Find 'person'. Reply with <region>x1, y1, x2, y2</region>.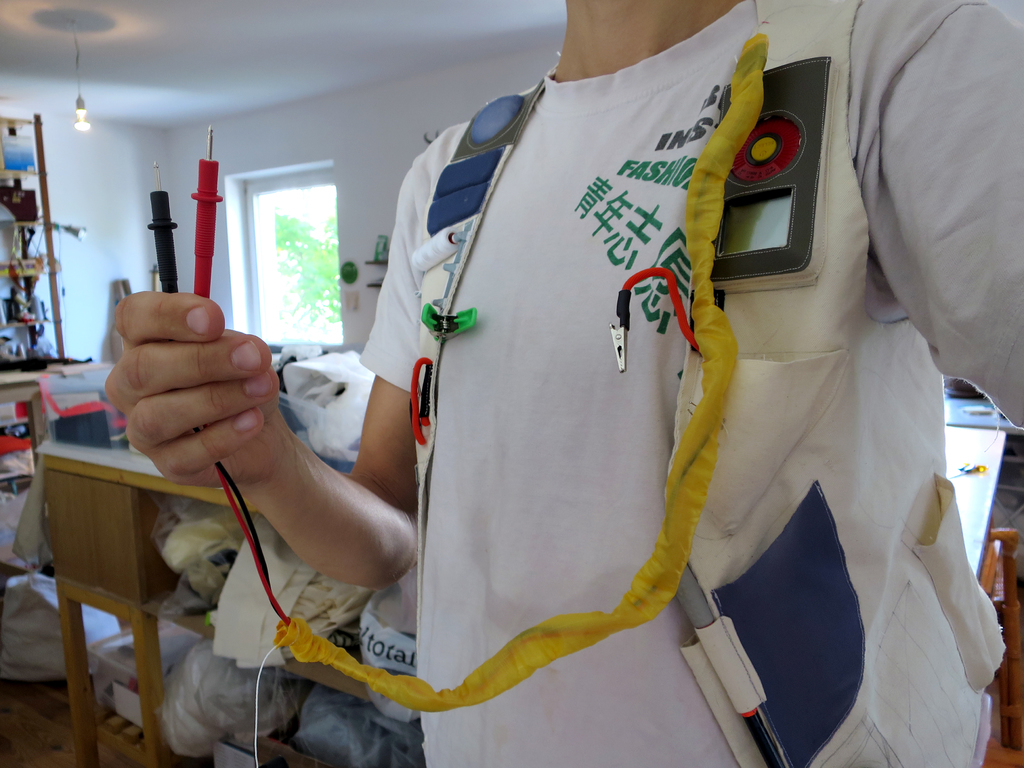
<region>104, 0, 1023, 767</region>.
